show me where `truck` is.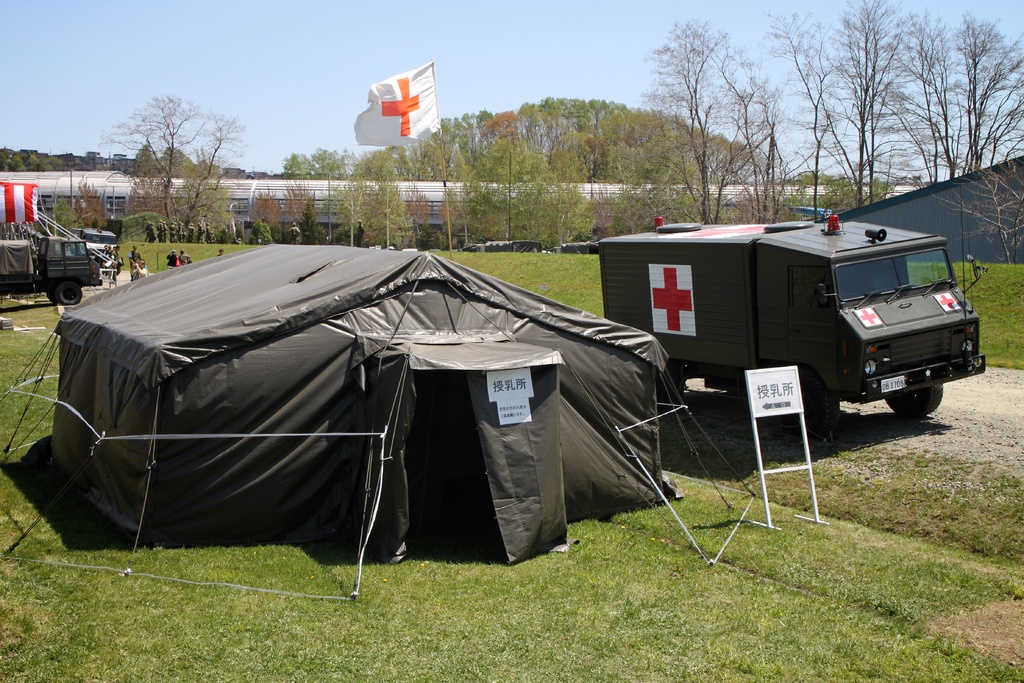
`truck` is at 458 240 545 254.
